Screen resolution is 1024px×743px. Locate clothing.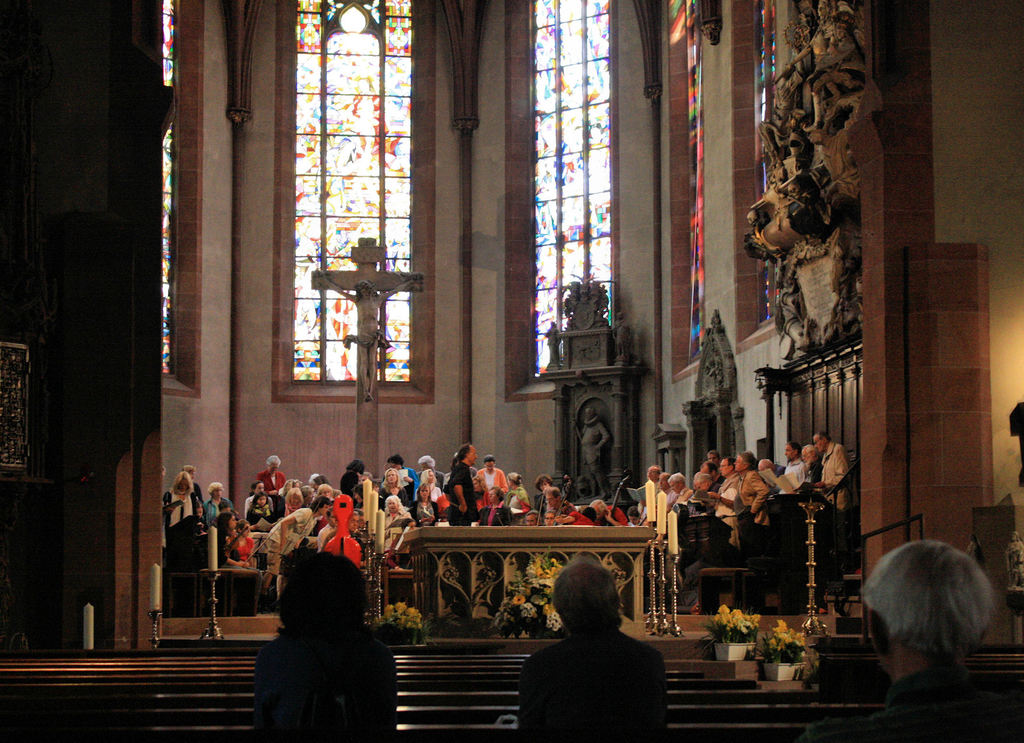
381/466/419/503.
